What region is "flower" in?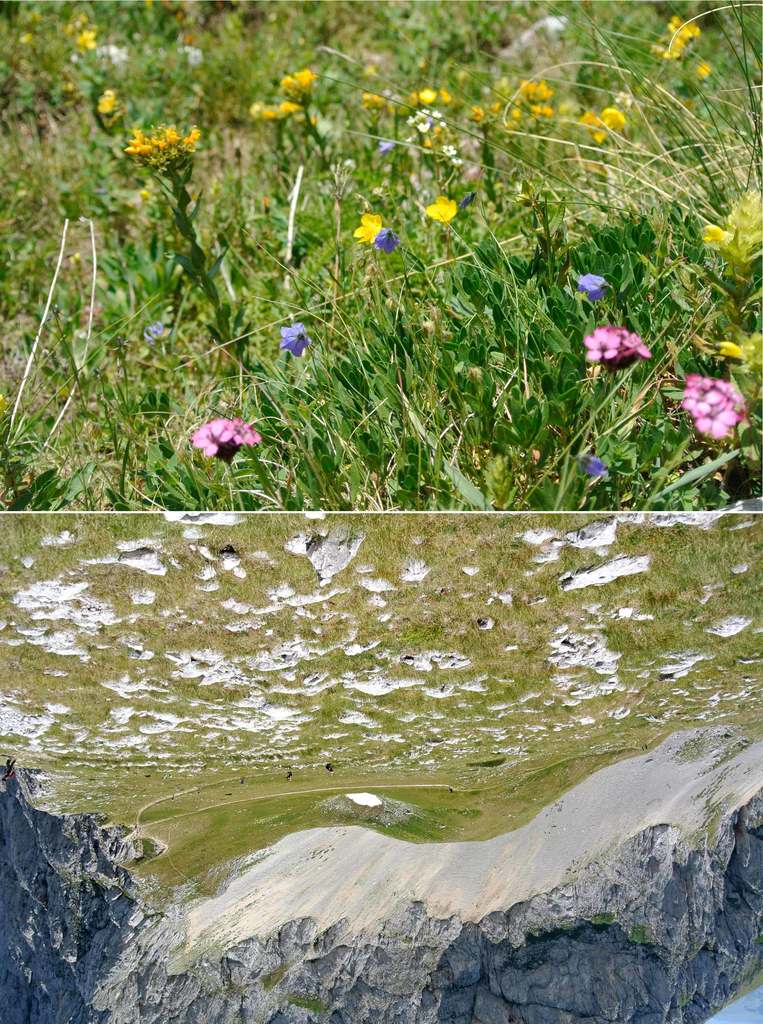
159/0/196/40.
